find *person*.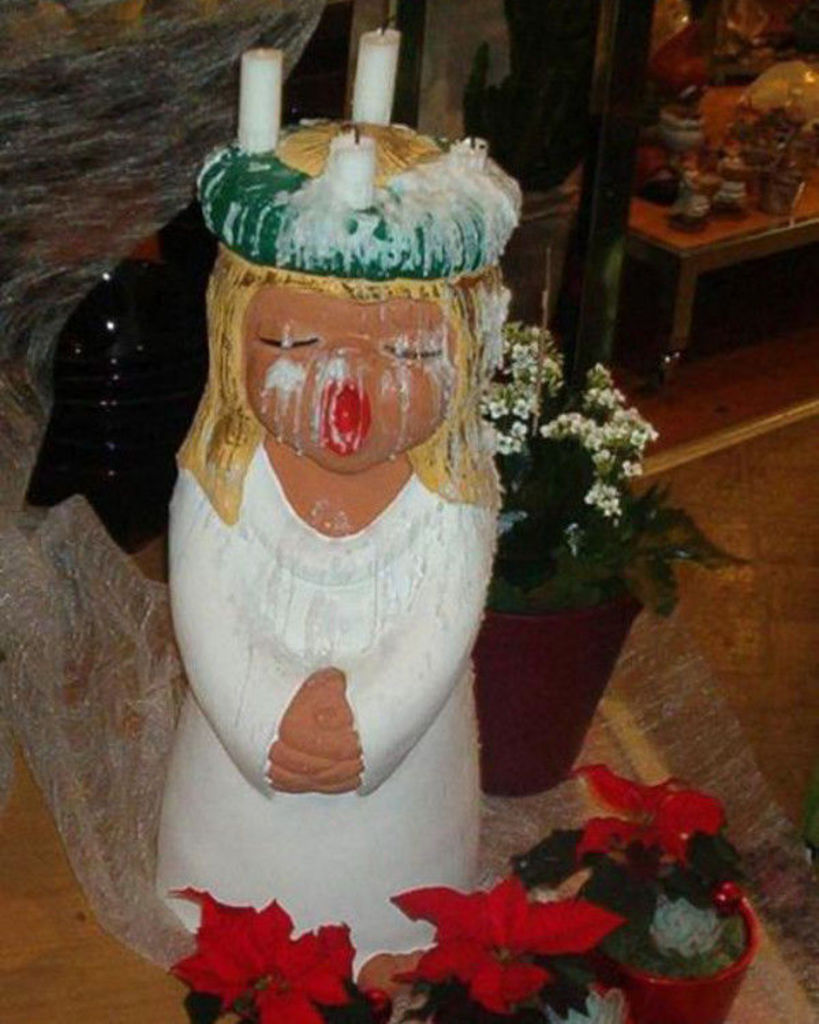
x1=179, y1=120, x2=521, y2=976.
